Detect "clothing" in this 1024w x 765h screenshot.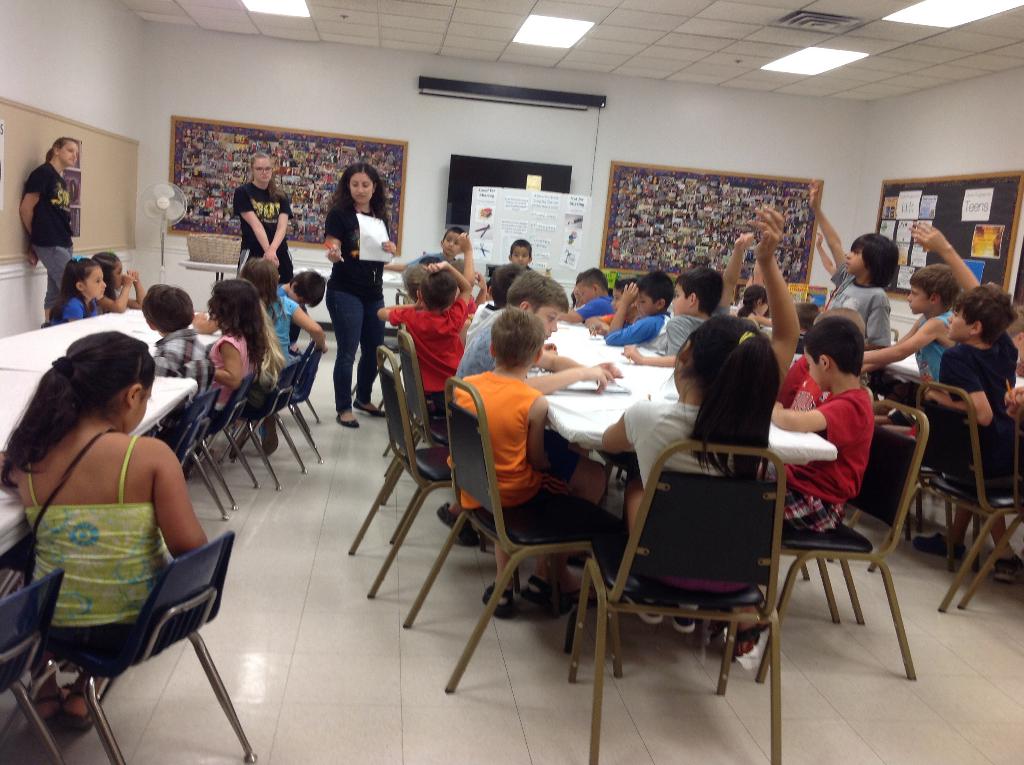
Detection: bbox(453, 364, 611, 529).
